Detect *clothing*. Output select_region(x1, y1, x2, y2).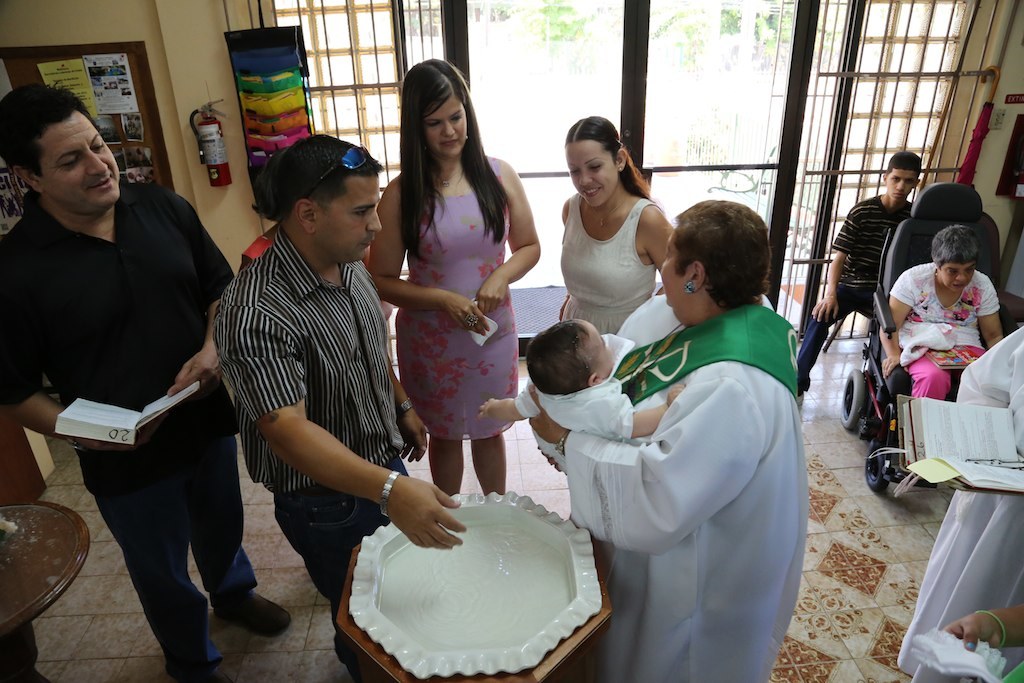
select_region(562, 272, 810, 680).
